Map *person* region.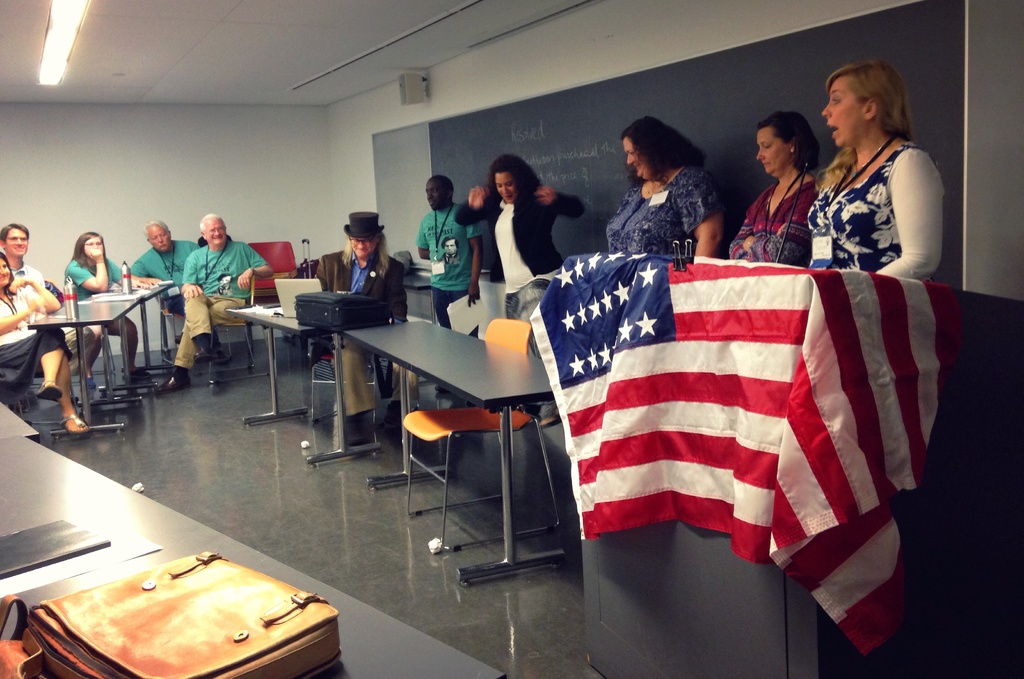
Mapped to bbox(313, 211, 408, 450).
